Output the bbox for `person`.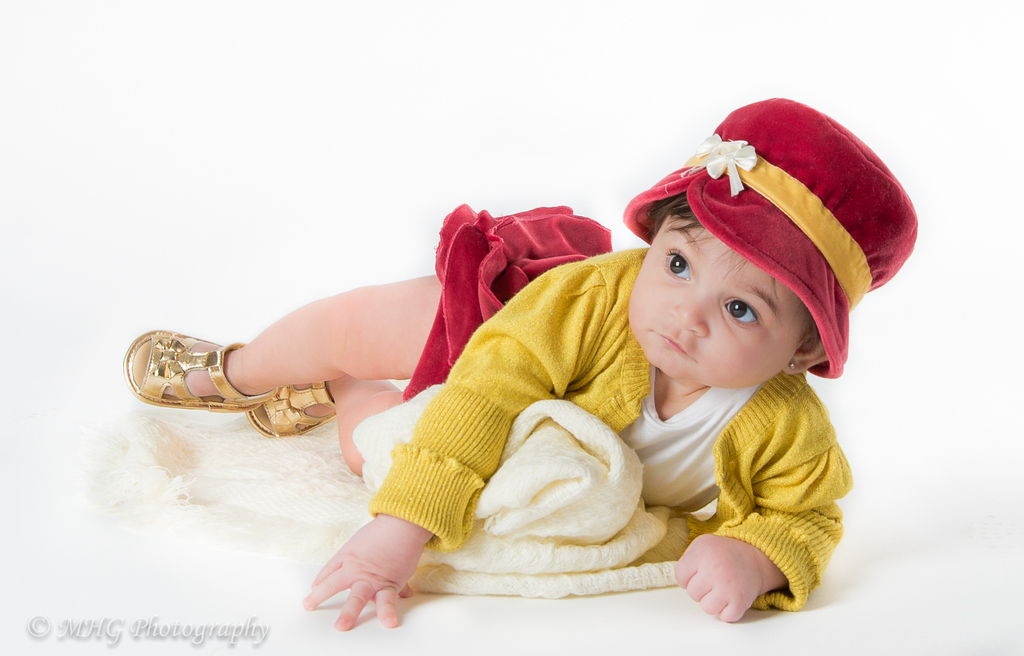
(left=248, top=102, right=895, bottom=628).
